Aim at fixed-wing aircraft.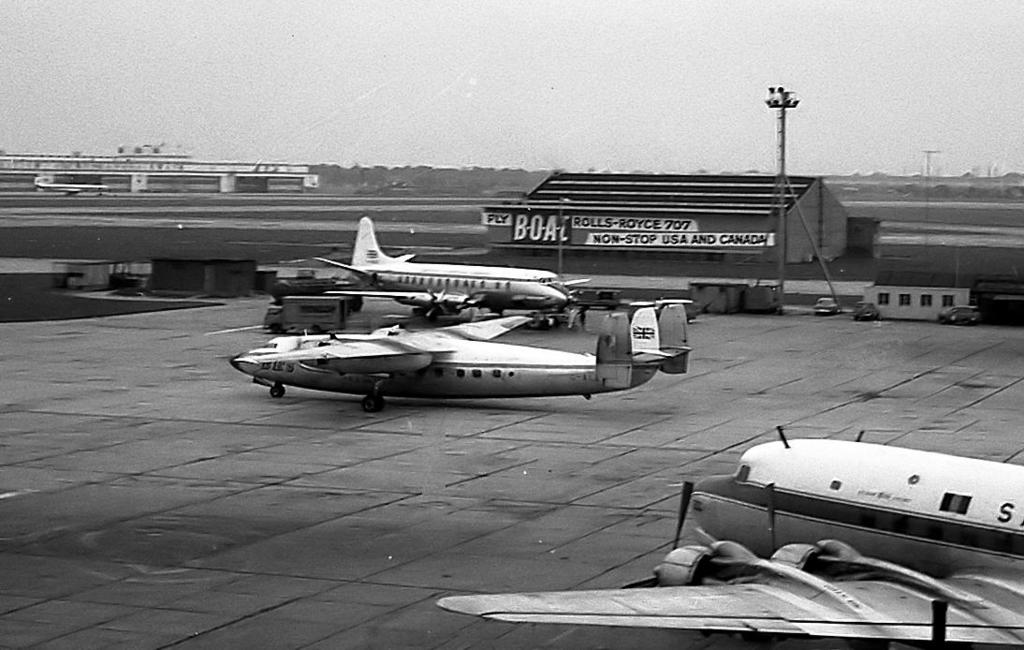
Aimed at locate(311, 214, 580, 310).
